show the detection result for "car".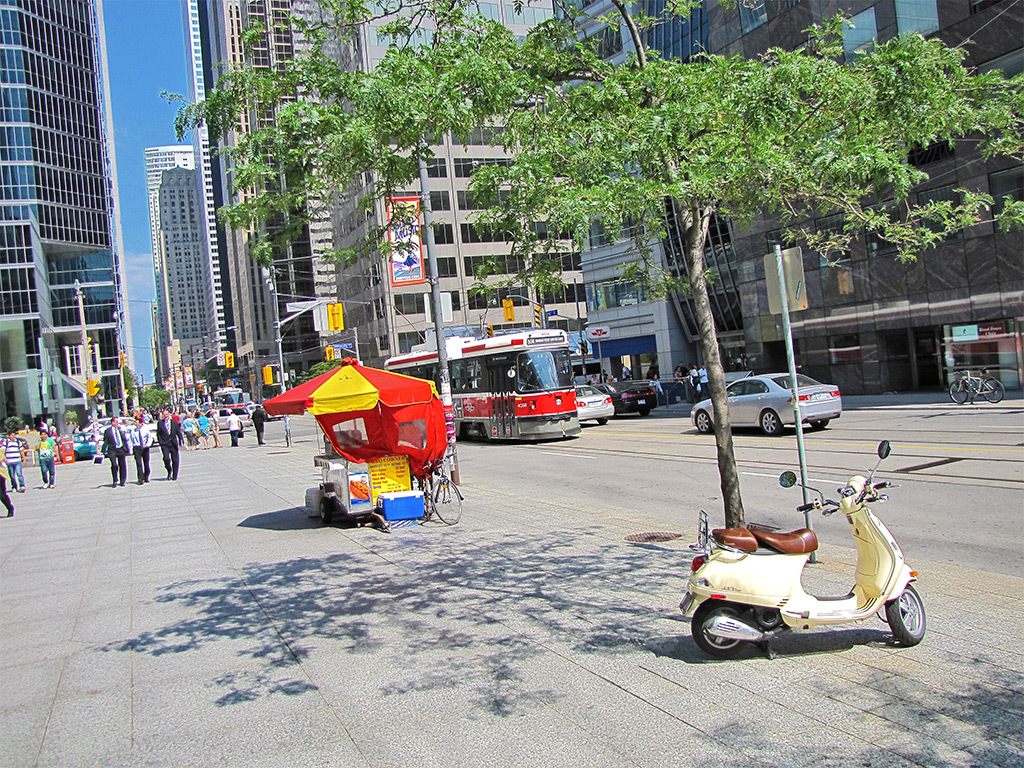
bbox=[213, 410, 249, 440].
